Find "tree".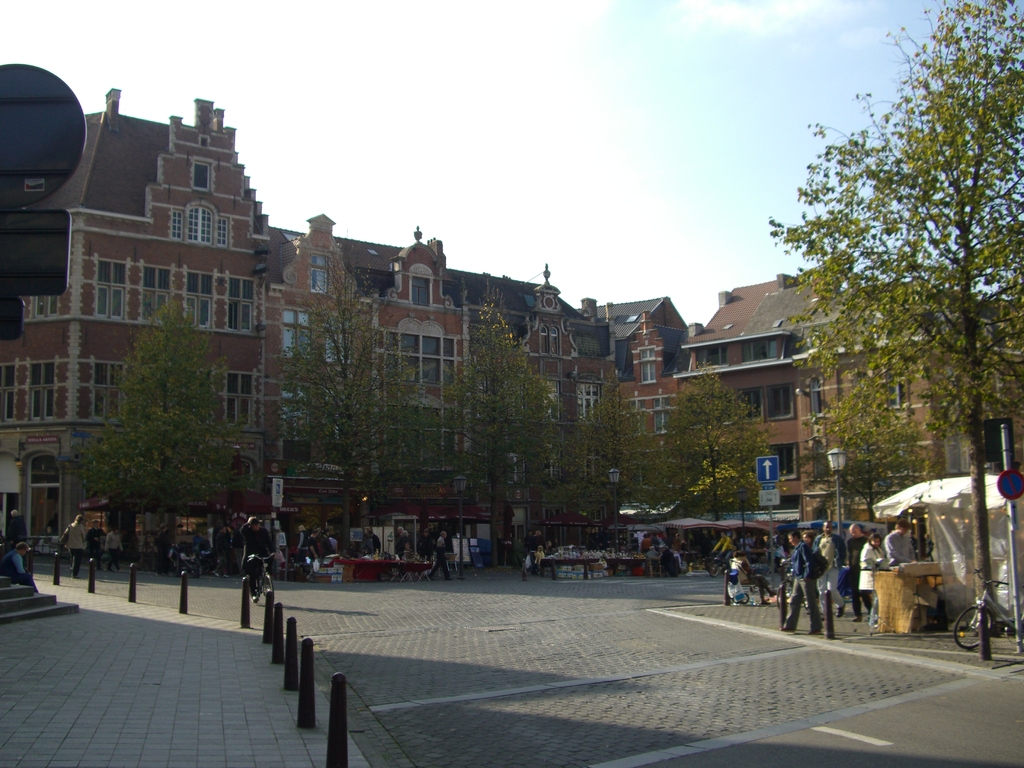
BBox(452, 296, 555, 549).
